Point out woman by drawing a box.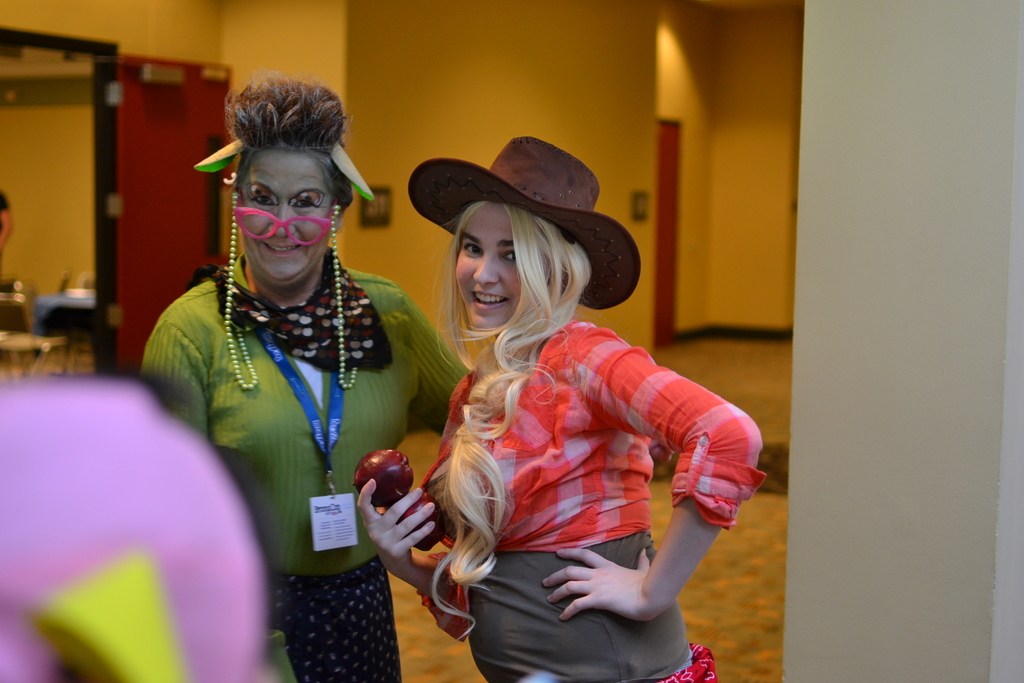
(133, 68, 472, 682).
